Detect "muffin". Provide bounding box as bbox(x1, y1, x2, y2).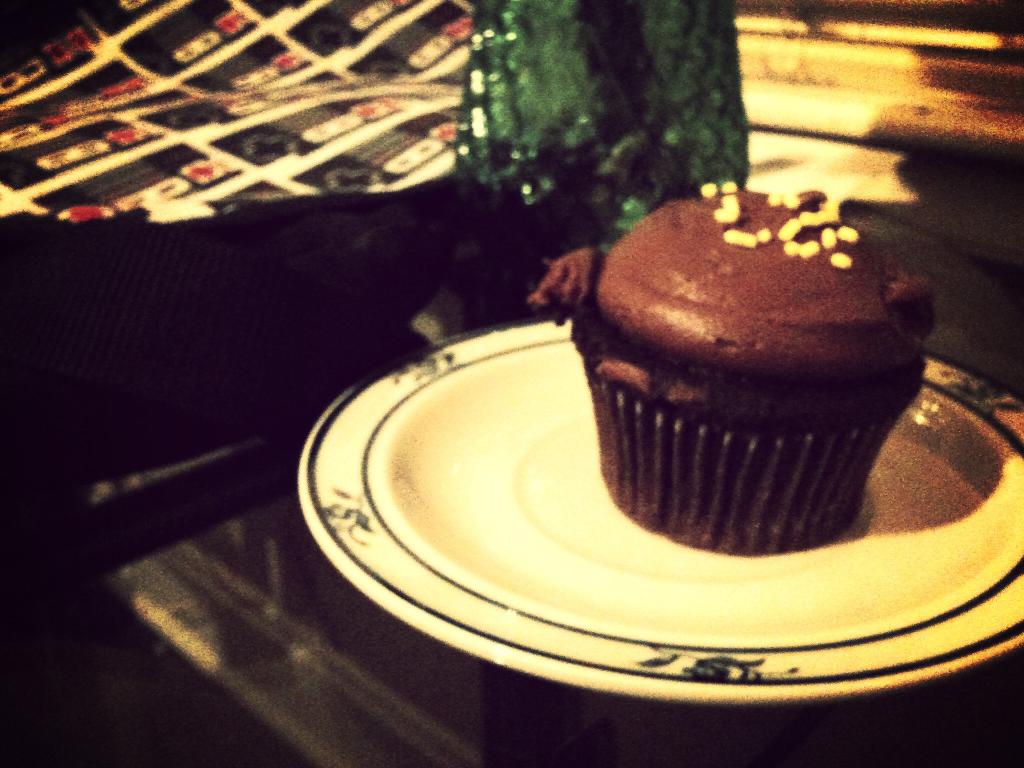
bbox(524, 172, 948, 557).
